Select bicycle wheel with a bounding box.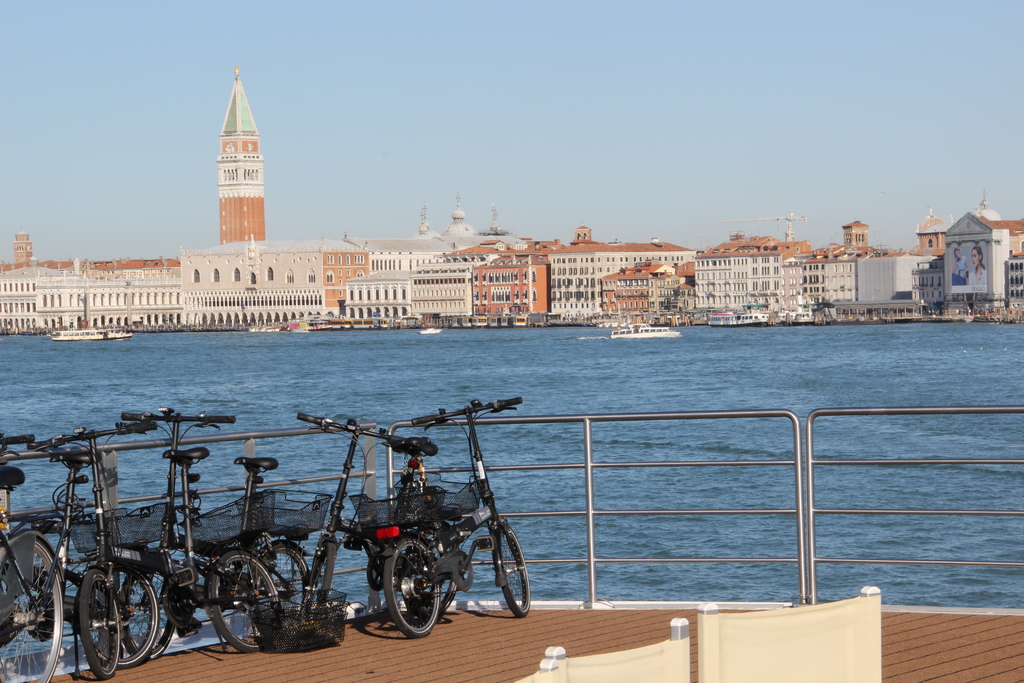
bbox=(210, 551, 282, 652).
